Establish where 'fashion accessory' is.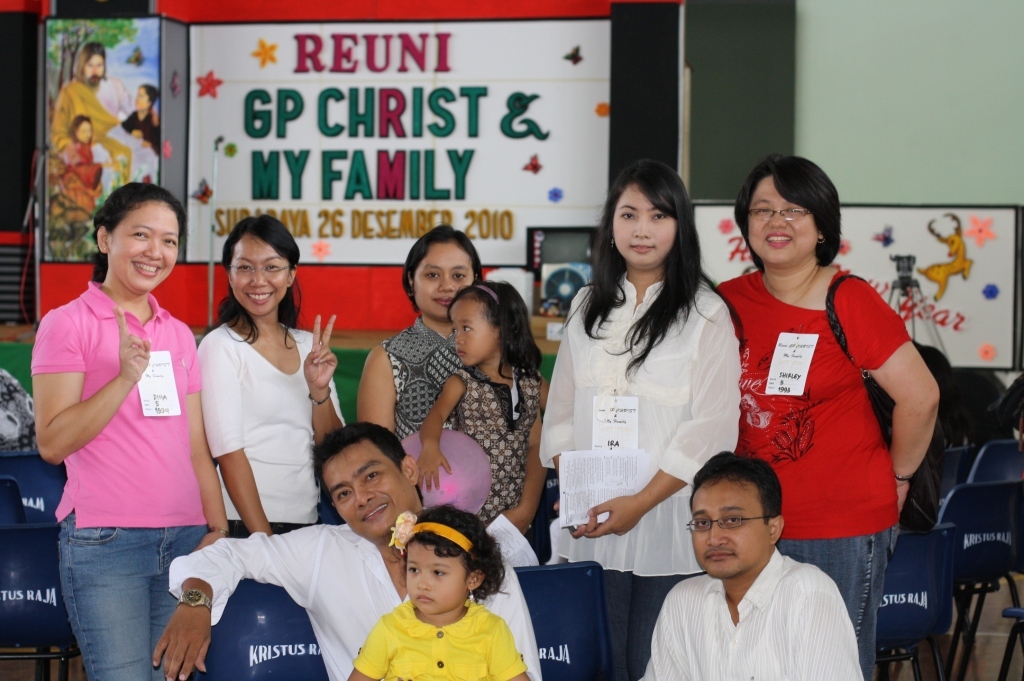
Established at [386,507,477,555].
